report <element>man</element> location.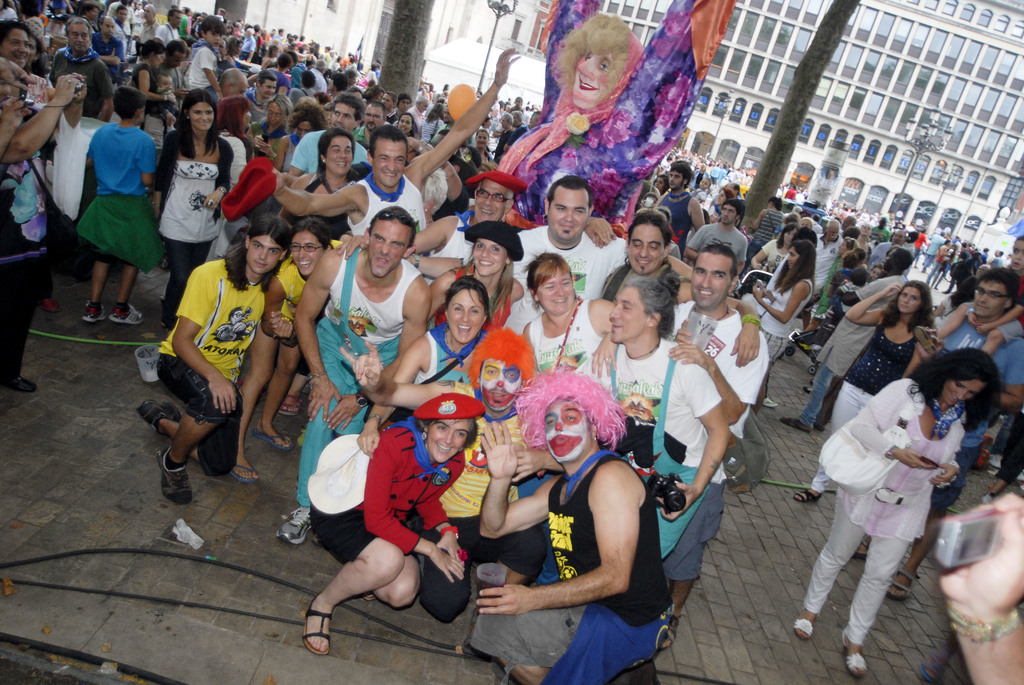
Report: pyautogui.locateOnScreen(650, 161, 704, 258).
